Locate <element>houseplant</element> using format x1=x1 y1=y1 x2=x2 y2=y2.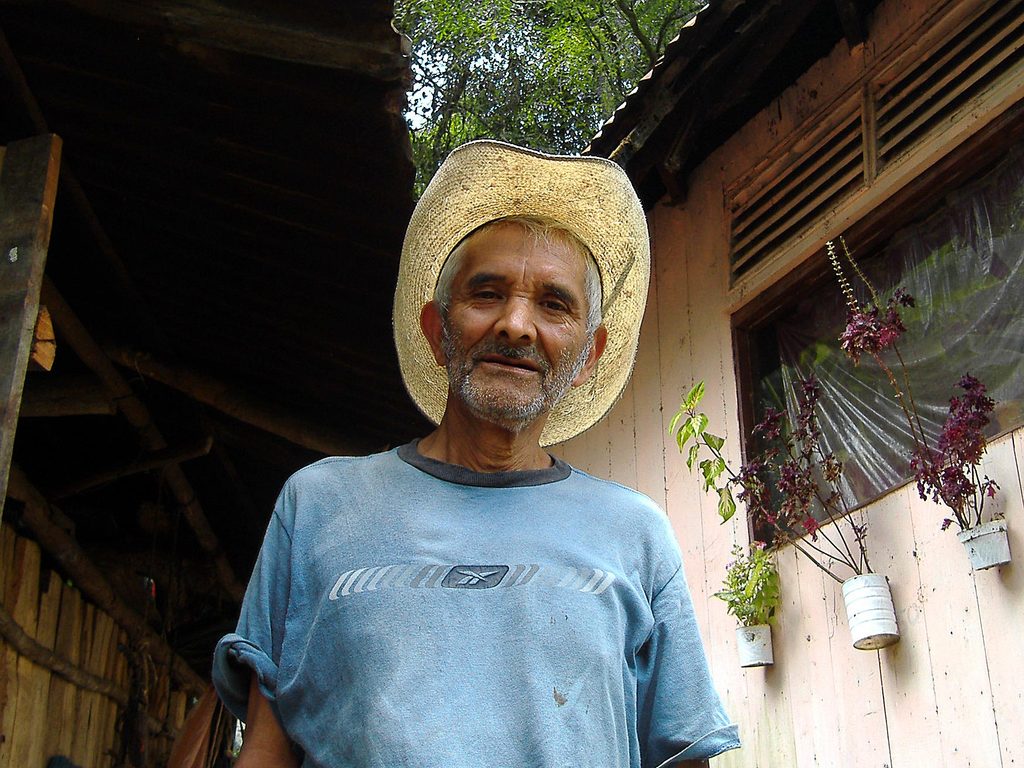
x1=668 y1=364 x2=902 y2=648.
